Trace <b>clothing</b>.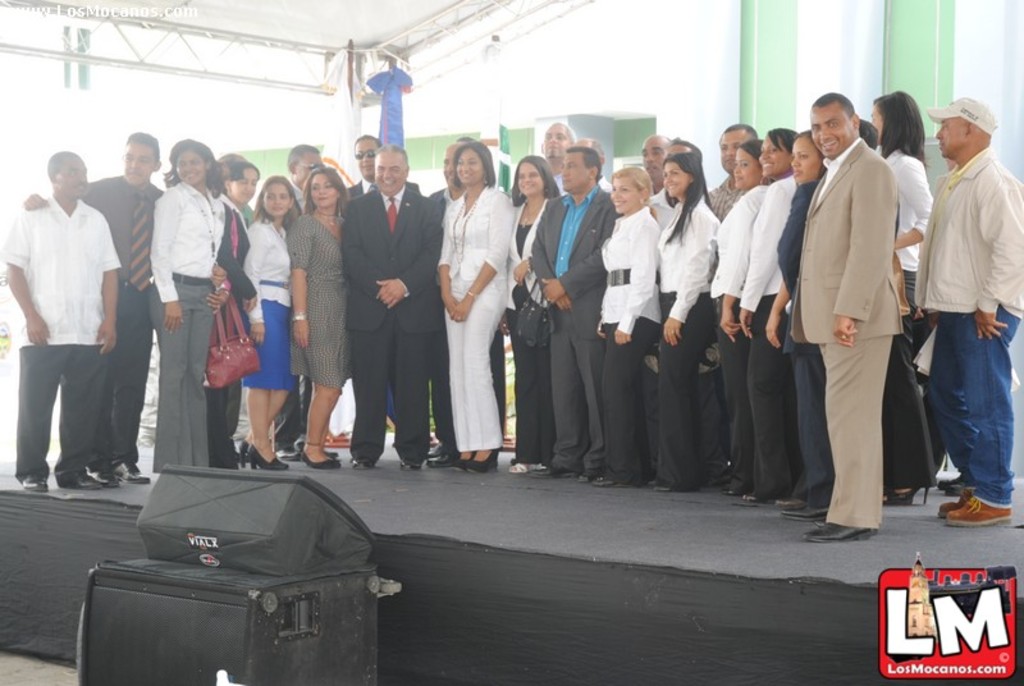
Traced to [x1=511, y1=198, x2=548, y2=461].
